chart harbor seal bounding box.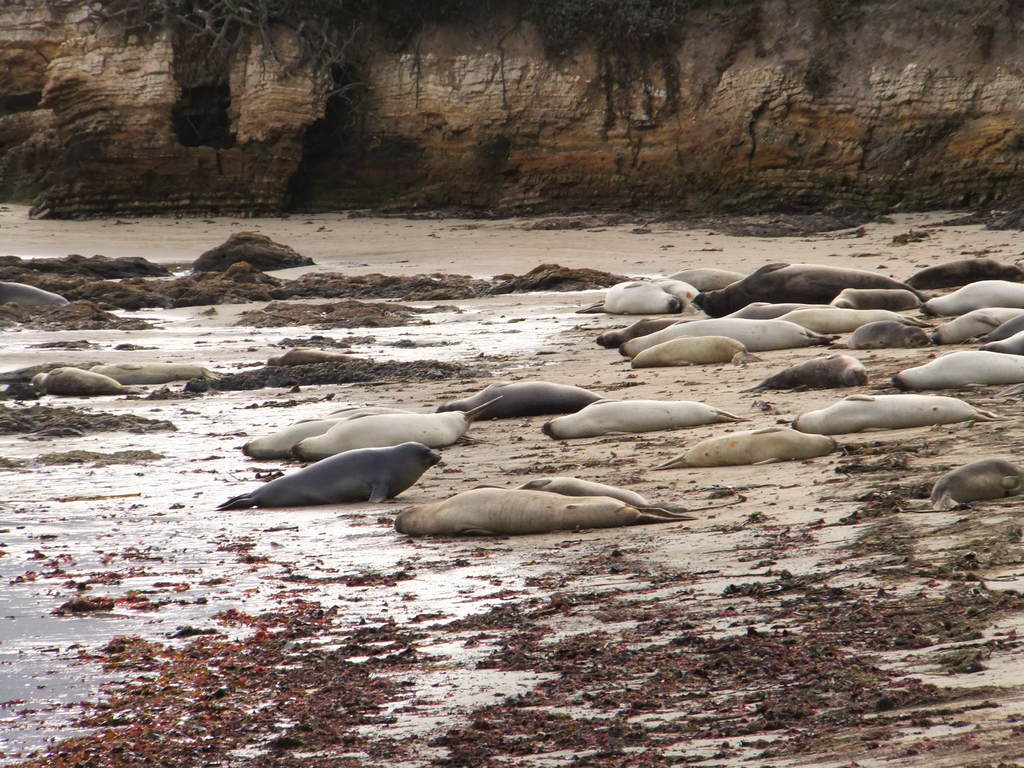
Charted: <region>897, 349, 1023, 390</region>.
